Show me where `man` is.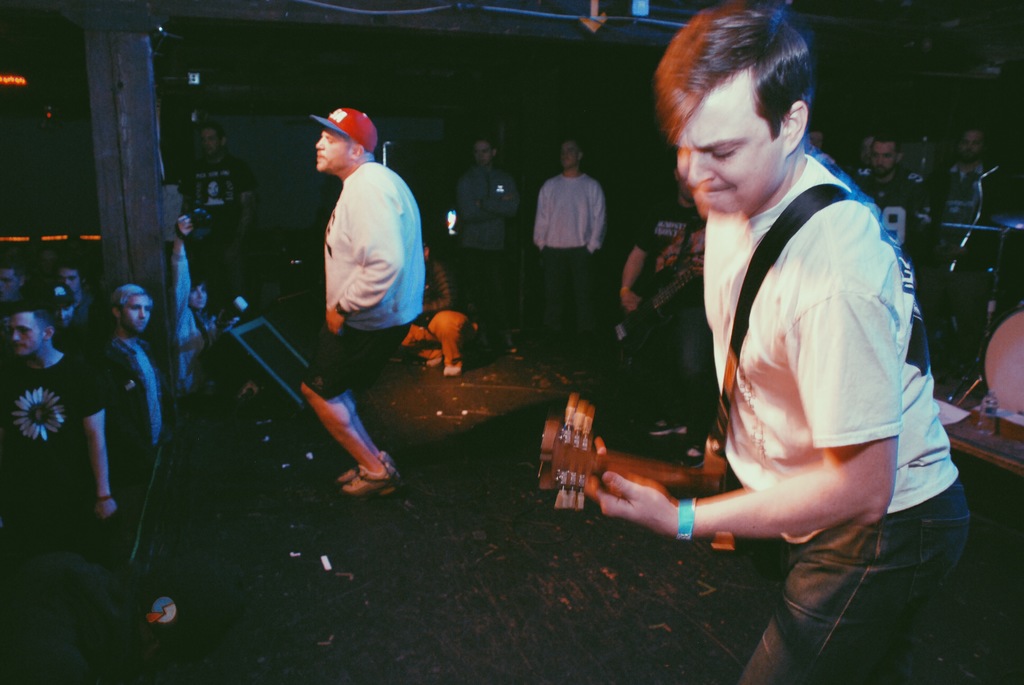
`man` is at <region>3, 302, 131, 556</region>.
